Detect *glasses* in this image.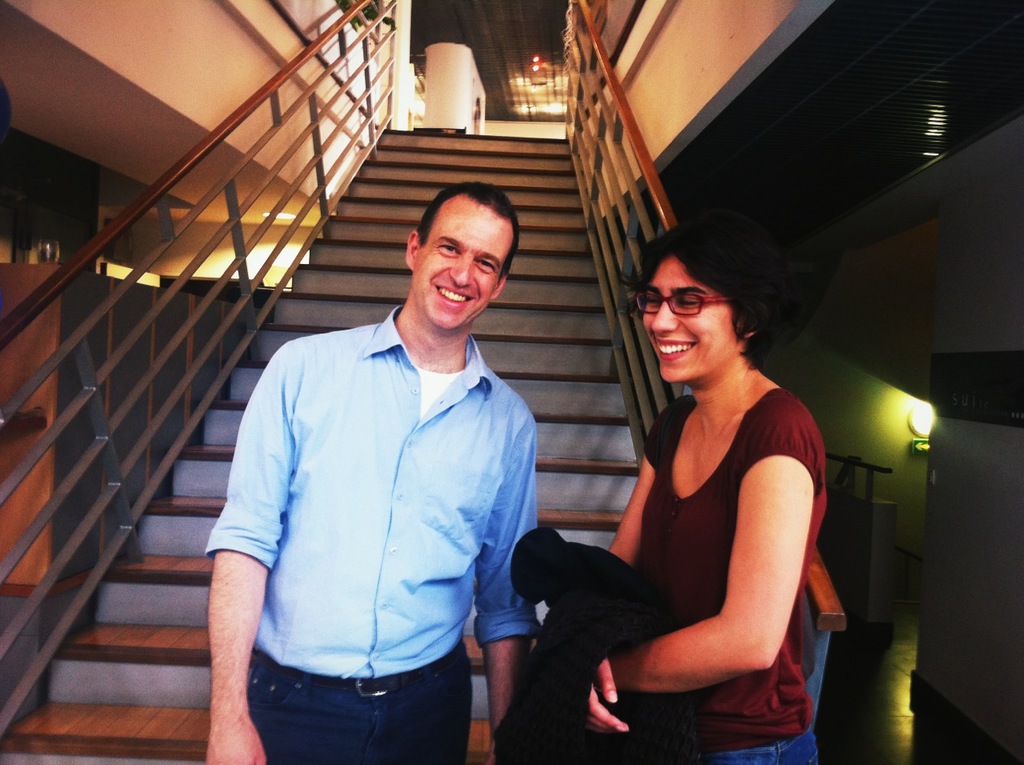
Detection: select_region(631, 290, 735, 317).
